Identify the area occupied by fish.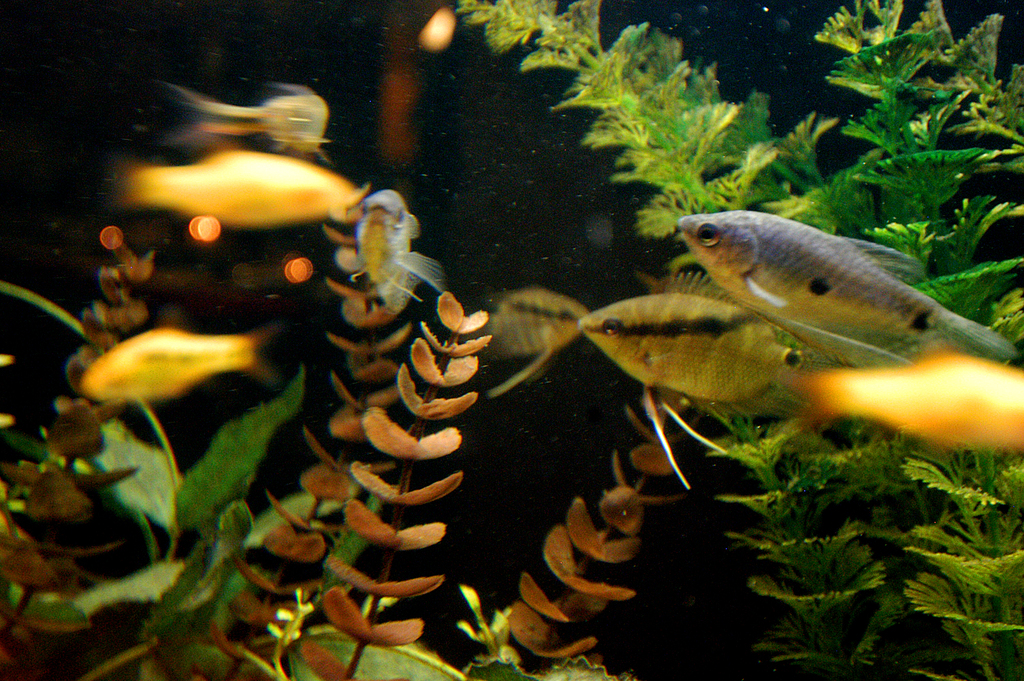
Area: [676, 208, 1009, 369].
